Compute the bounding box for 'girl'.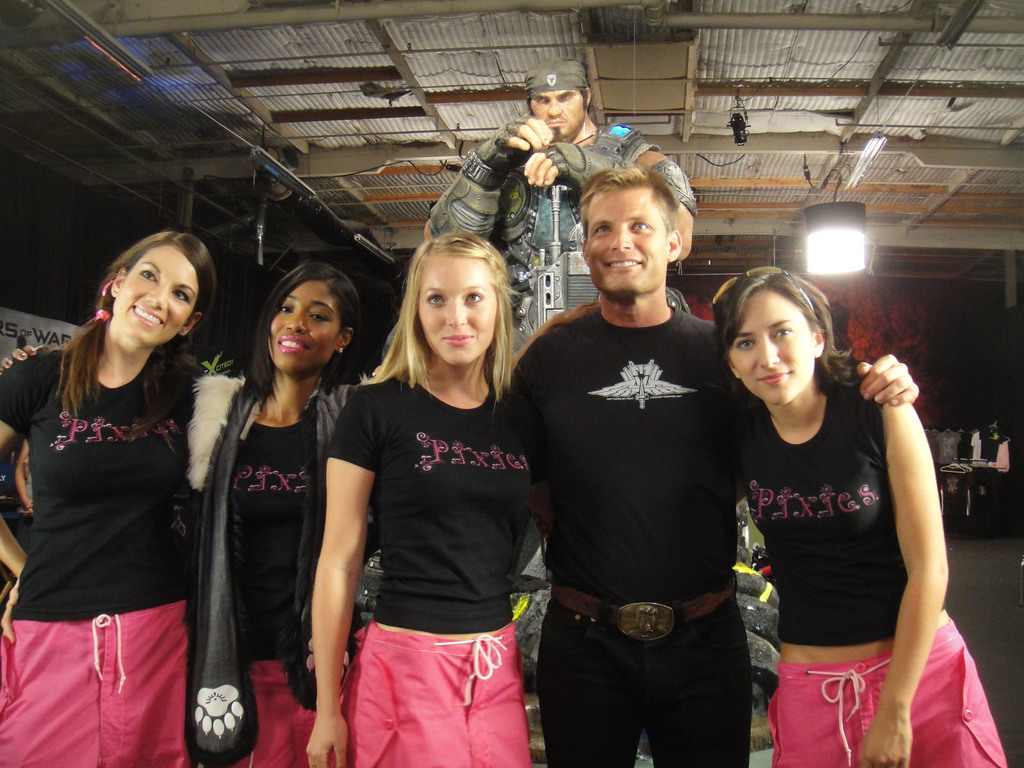
detection(711, 265, 1010, 767).
